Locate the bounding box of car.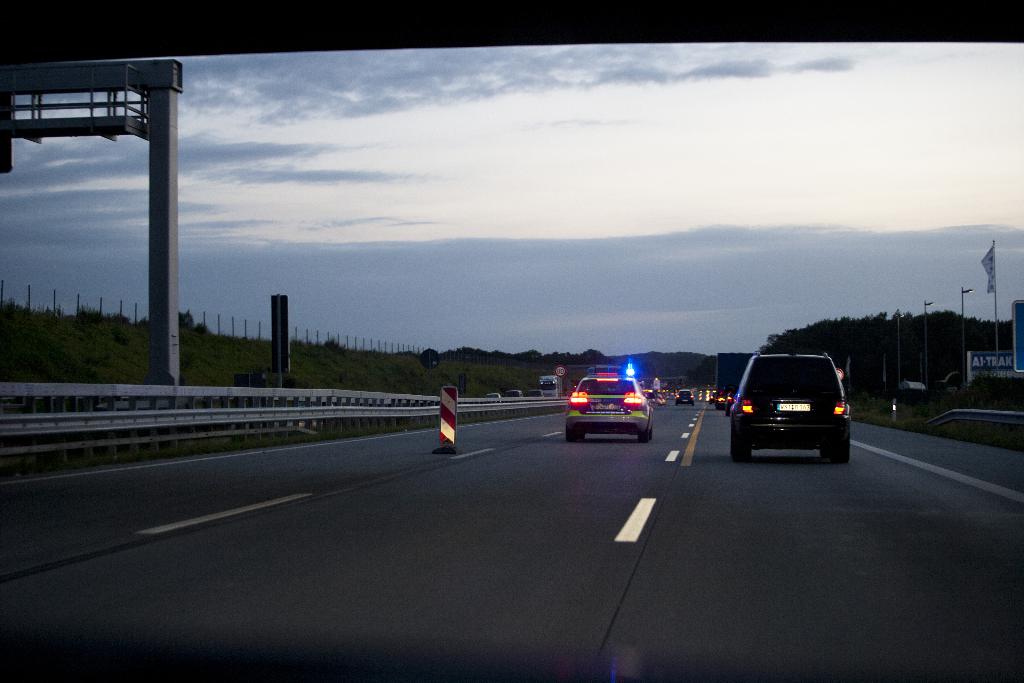
Bounding box: [564, 372, 655, 441].
